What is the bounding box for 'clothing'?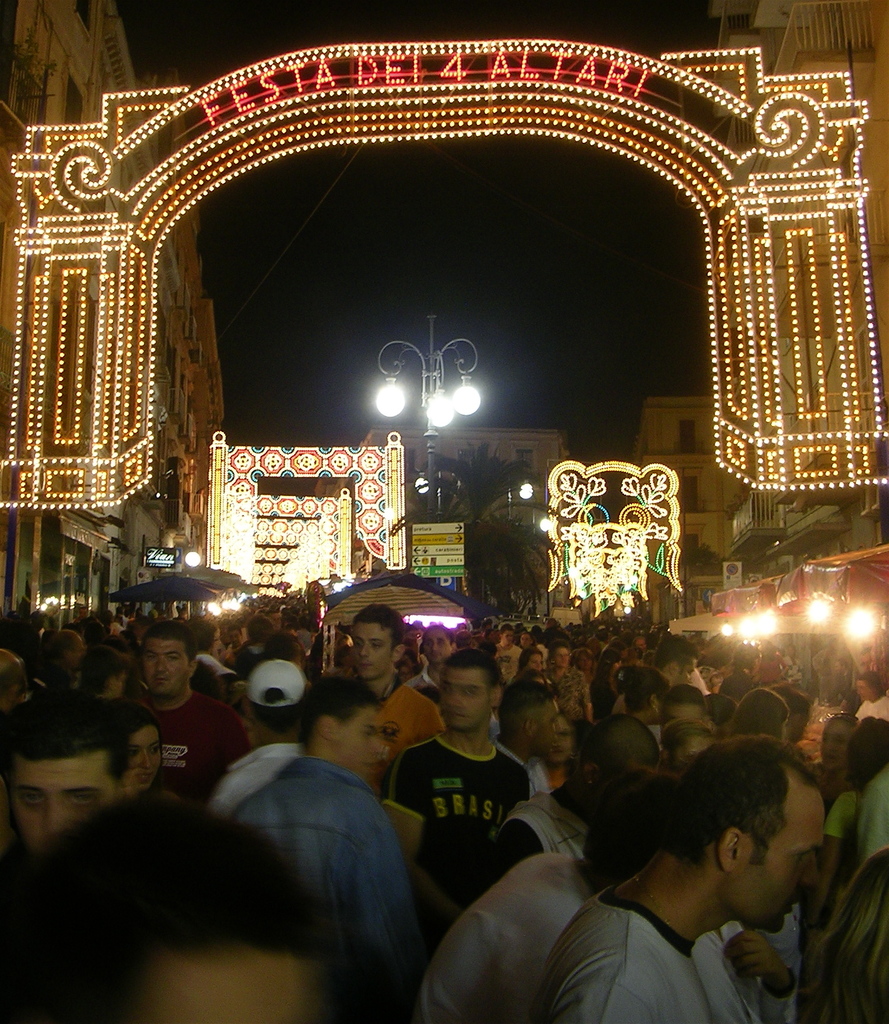
387:702:566:888.
